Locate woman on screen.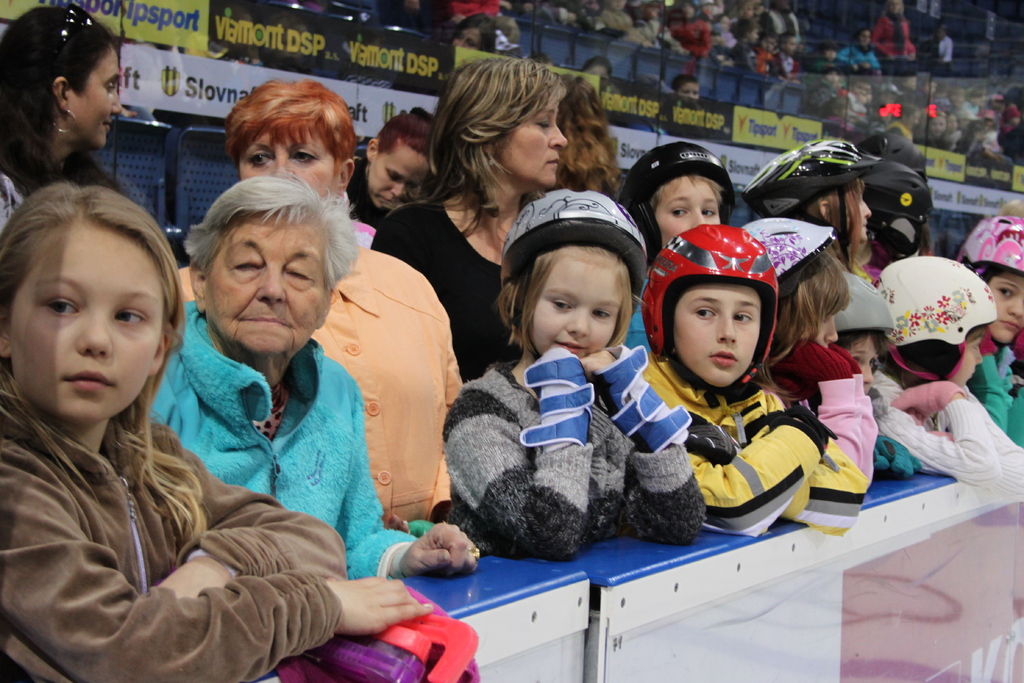
On screen at 148,173,483,576.
